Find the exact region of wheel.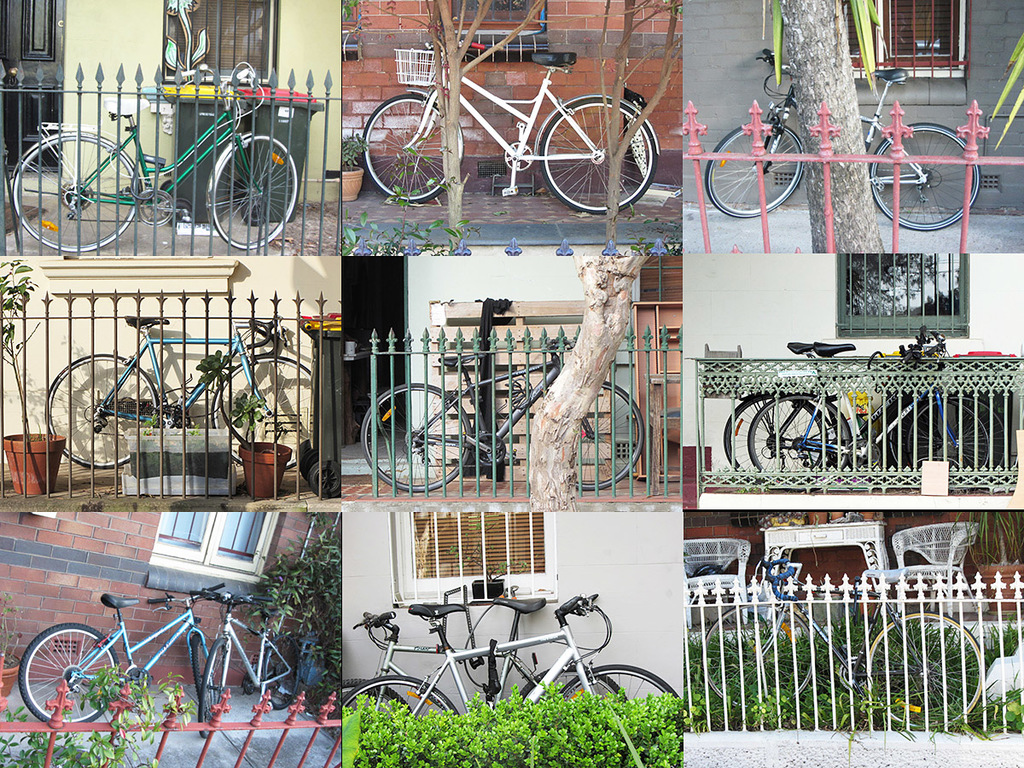
Exact region: bbox=(870, 130, 979, 226).
